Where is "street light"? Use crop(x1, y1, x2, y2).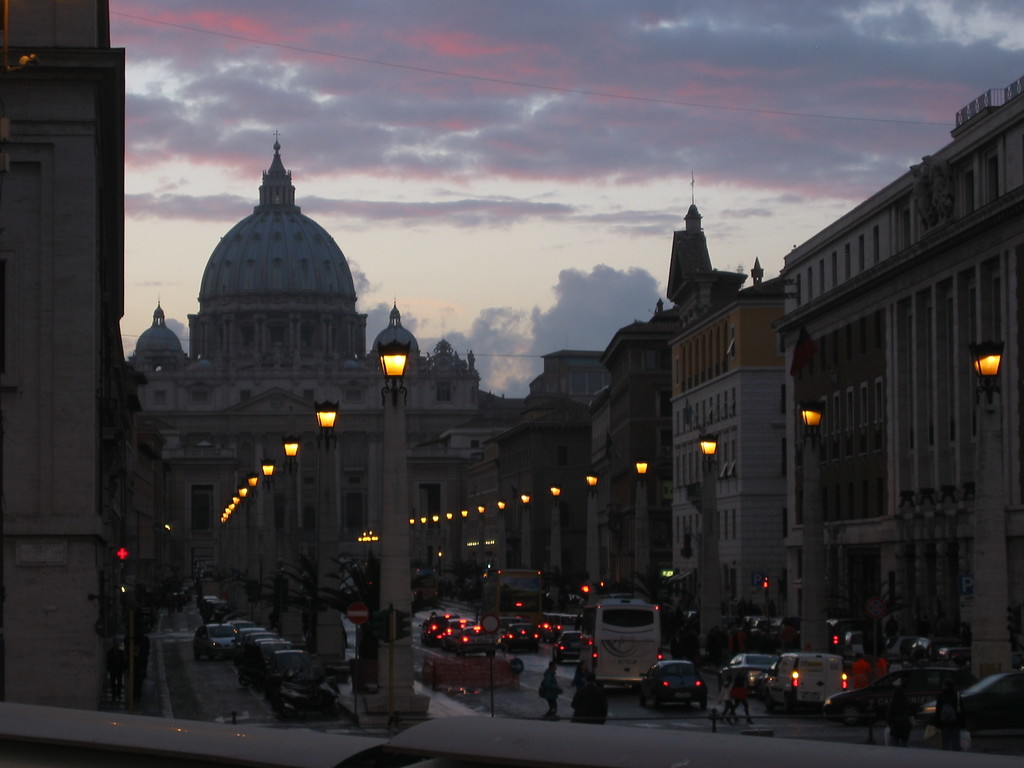
crop(549, 486, 563, 604).
